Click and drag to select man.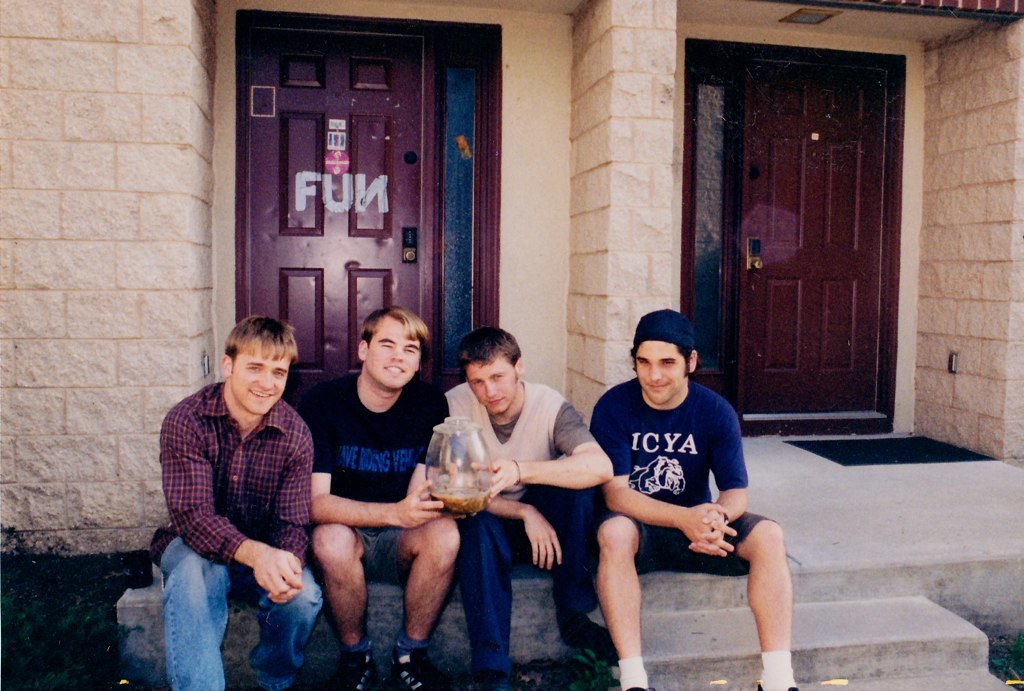
Selection: <region>439, 336, 618, 690</region>.
